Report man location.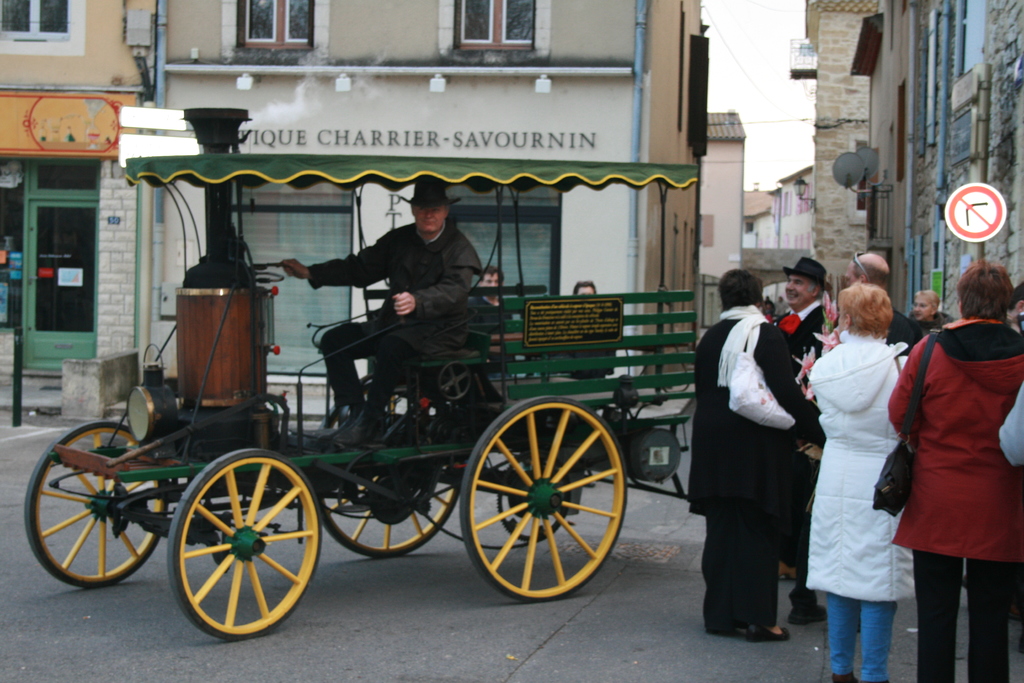
Report: box=[840, 252, 929, 372].
